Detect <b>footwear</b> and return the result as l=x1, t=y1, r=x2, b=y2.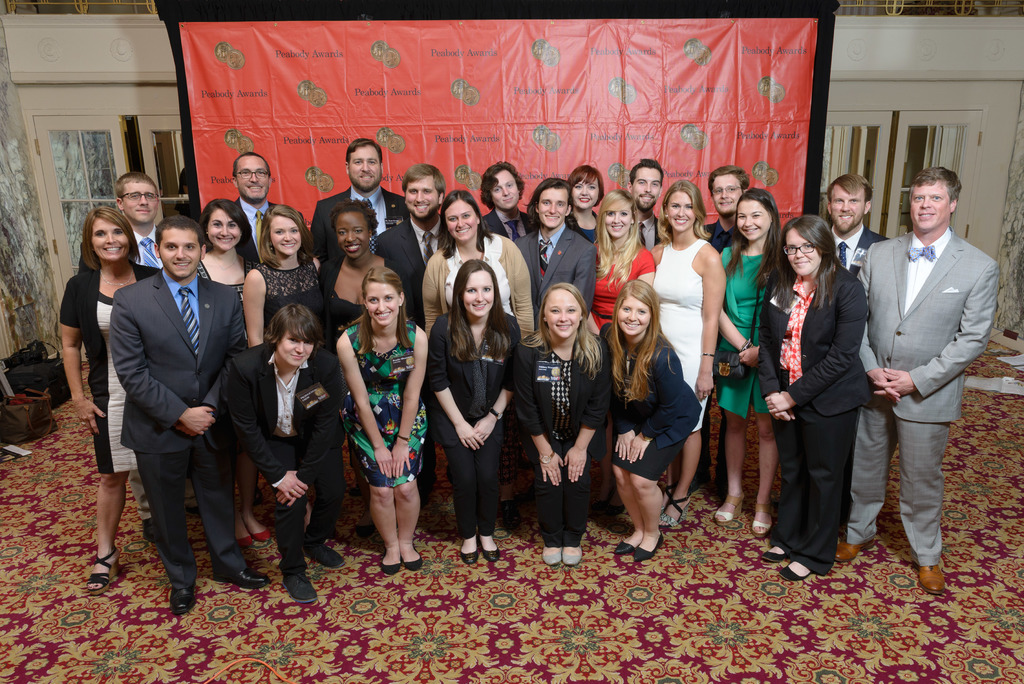
l=136, t=517, r=159, b=558.
